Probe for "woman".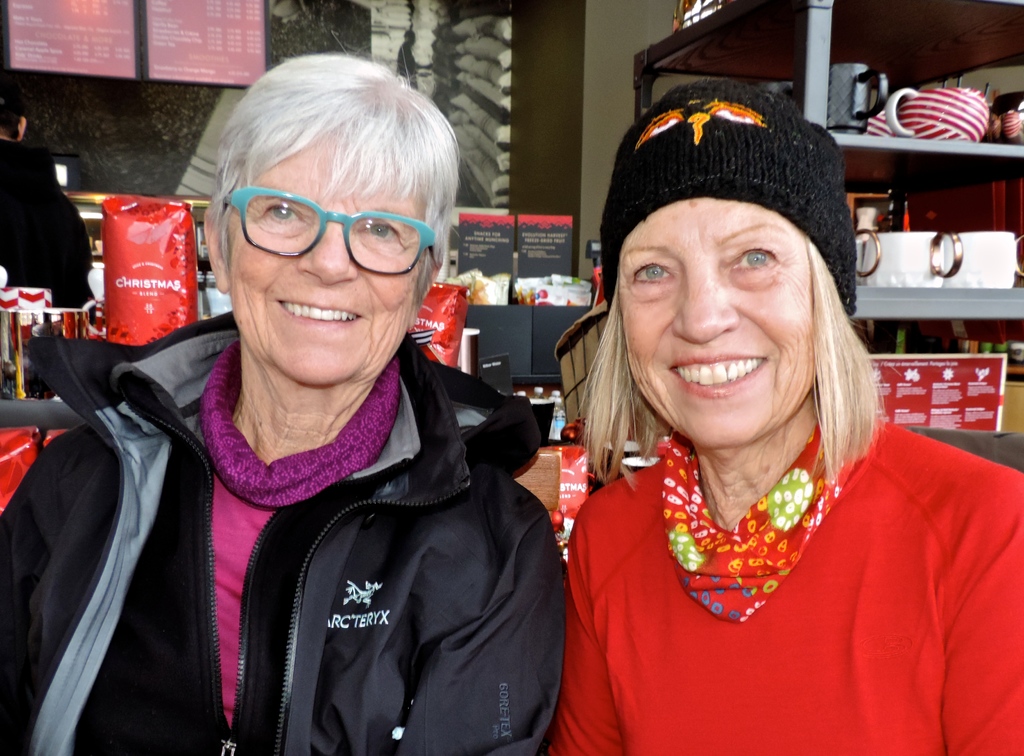
Probe result: crop(62, 76, 589, 753).
